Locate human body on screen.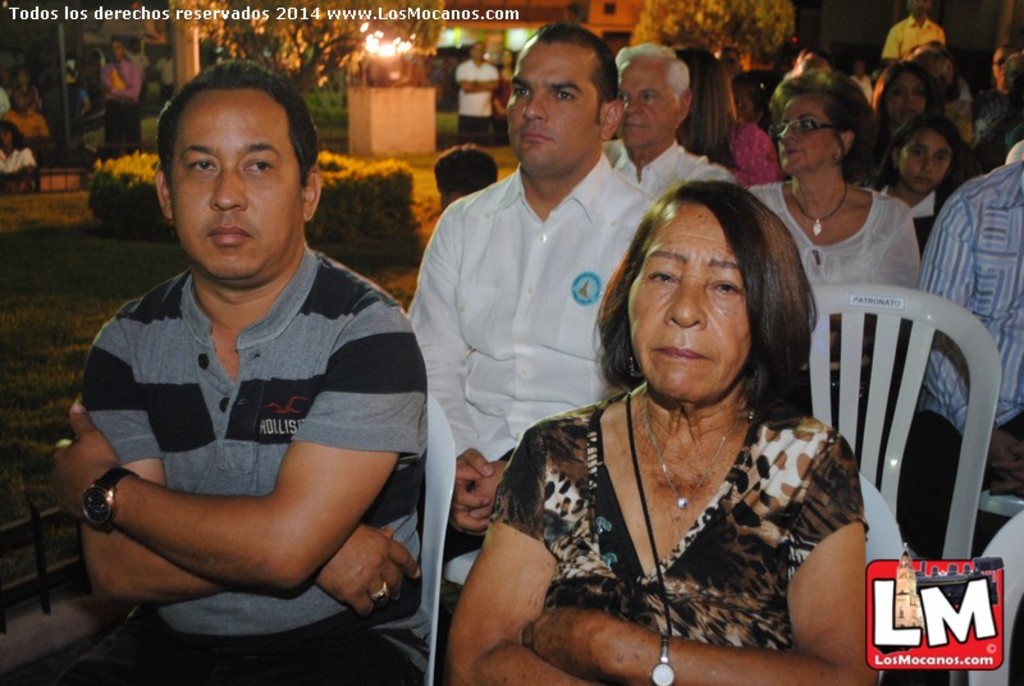
On screen at 453,61,497,148.
